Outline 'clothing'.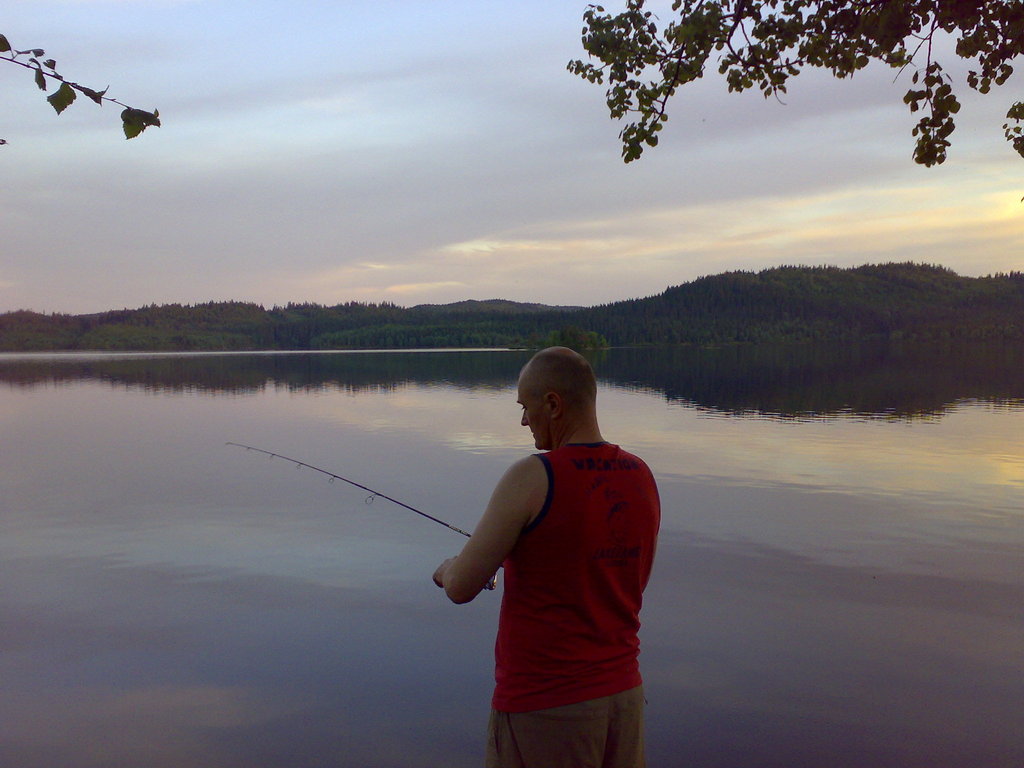
Outline: [x1=461, y1=402, x2=657, y2=730].
